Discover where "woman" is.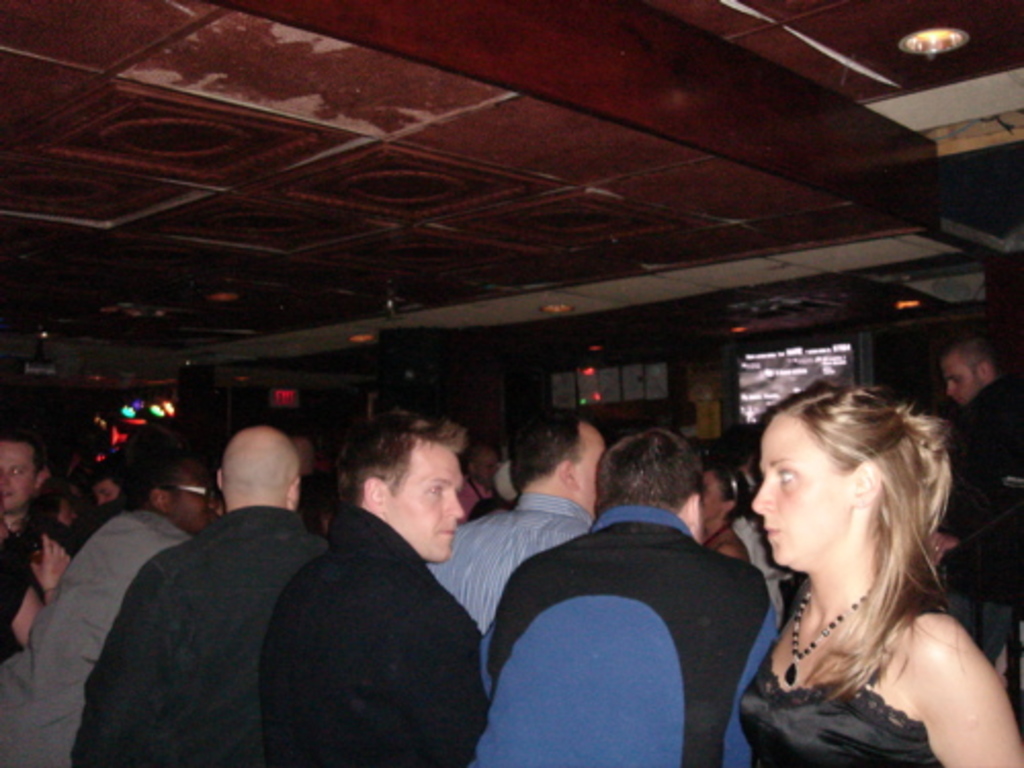
Discovered at {"left": 696, "top": 459, "right": 752, "bottom": 563}.
